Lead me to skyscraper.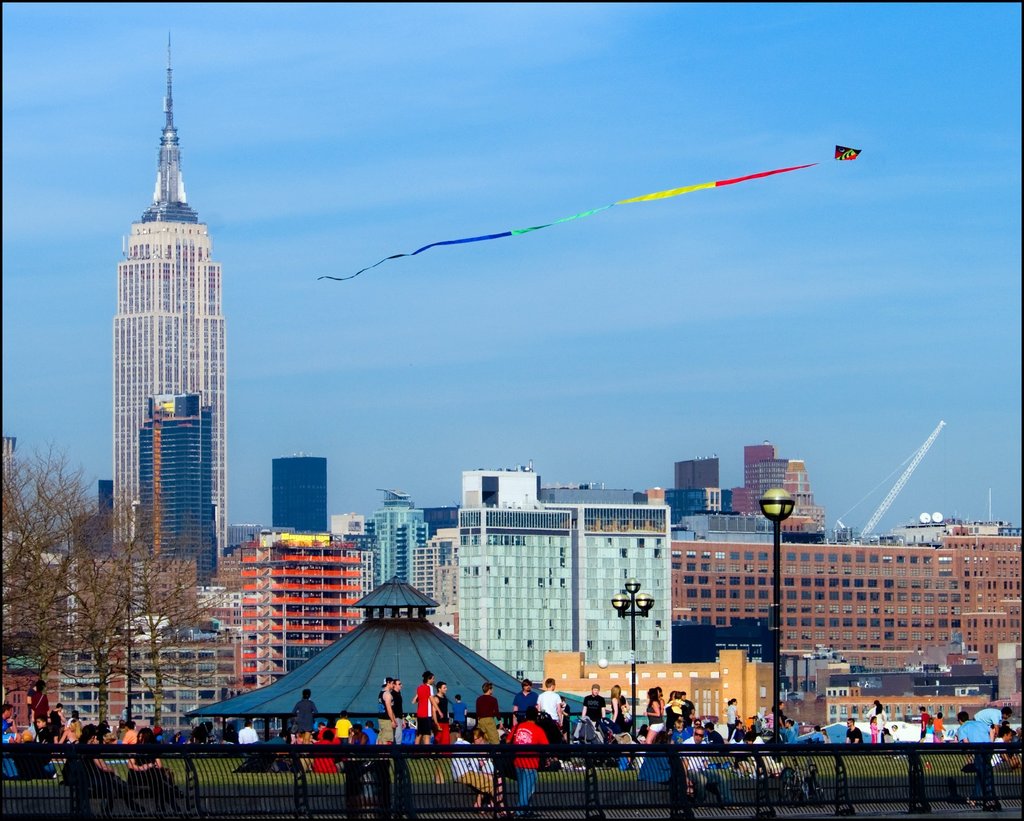
Lead to l=317, t=502, r=467, b=633.
